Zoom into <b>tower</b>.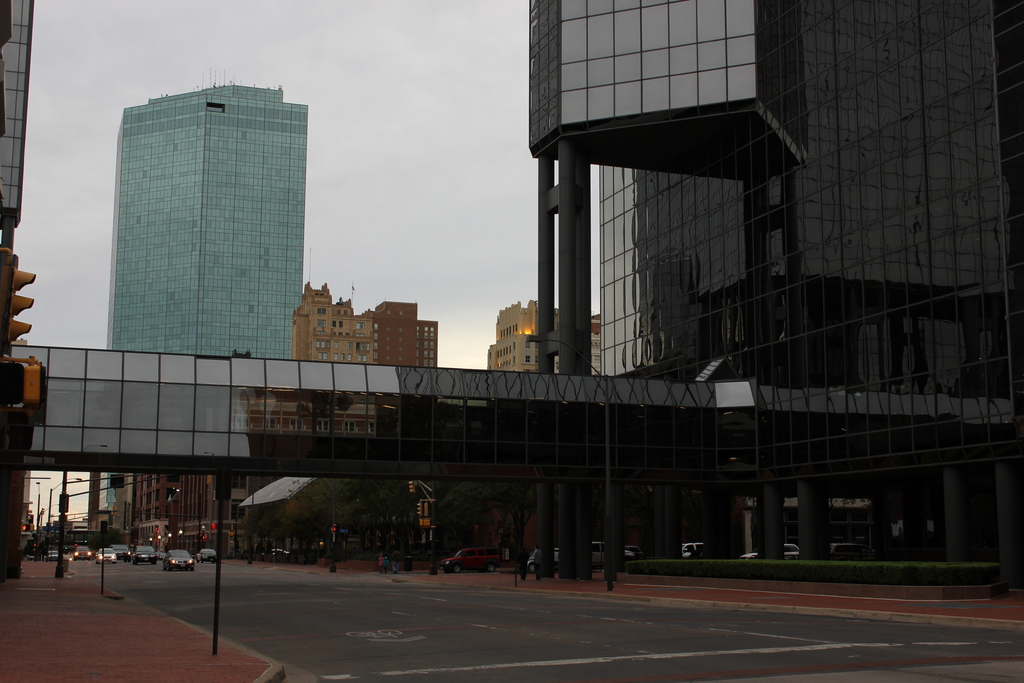
Zoom target: bbox(370, 298, 438, 372).
